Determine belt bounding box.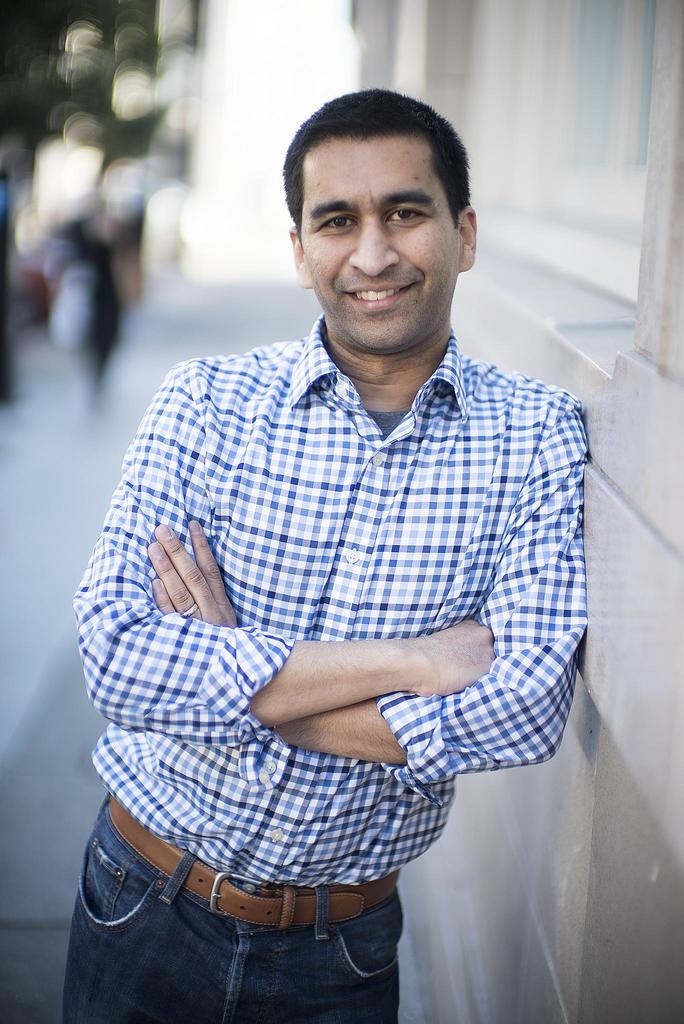
Determined: [left=109, top=797, right=400, bottom=930].
